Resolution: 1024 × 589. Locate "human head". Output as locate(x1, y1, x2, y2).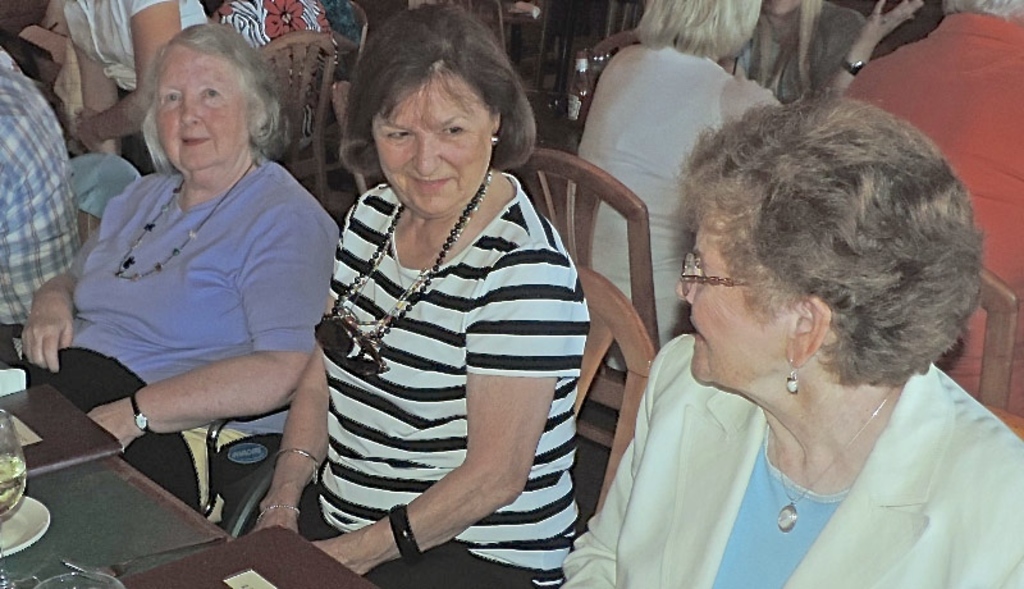
locate(344, 5, 529, 214).
